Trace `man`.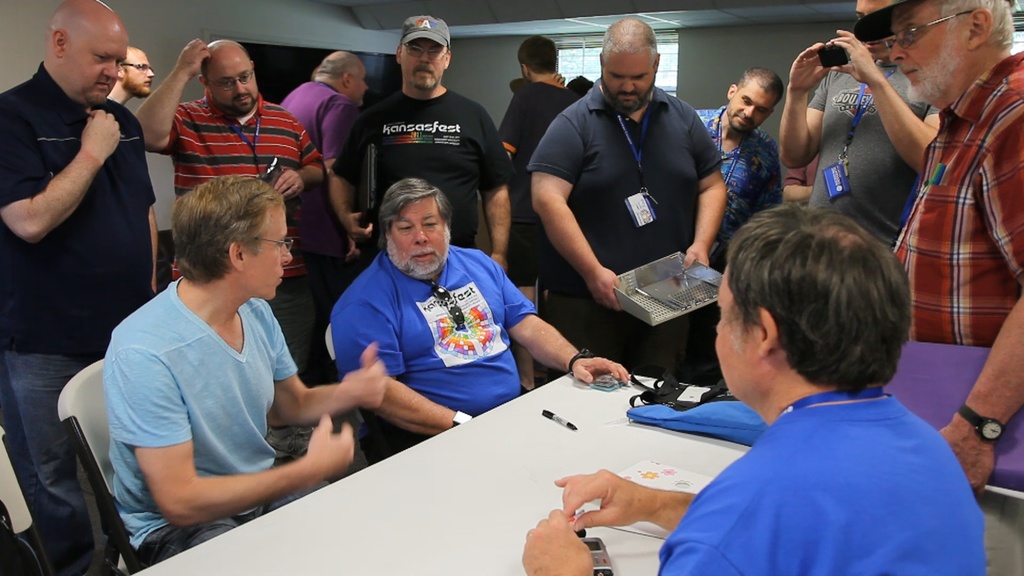
Traced to box=[515, 24, 741, 333].
